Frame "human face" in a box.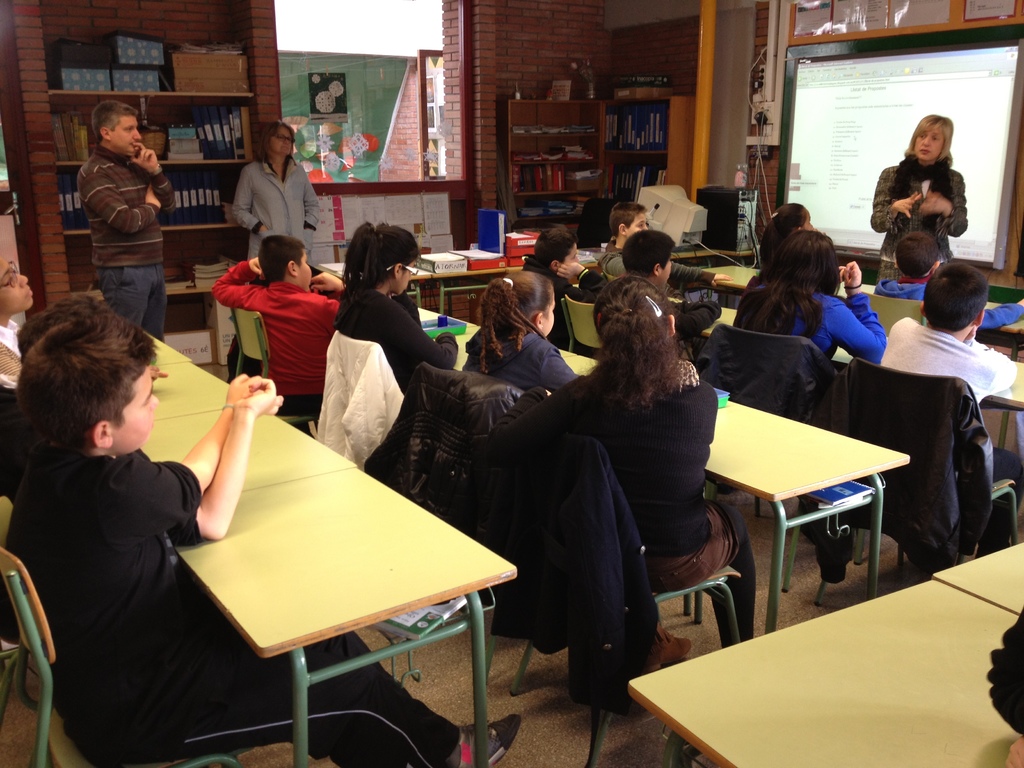
x1=116, y1=362, x2=159, y2=451.
